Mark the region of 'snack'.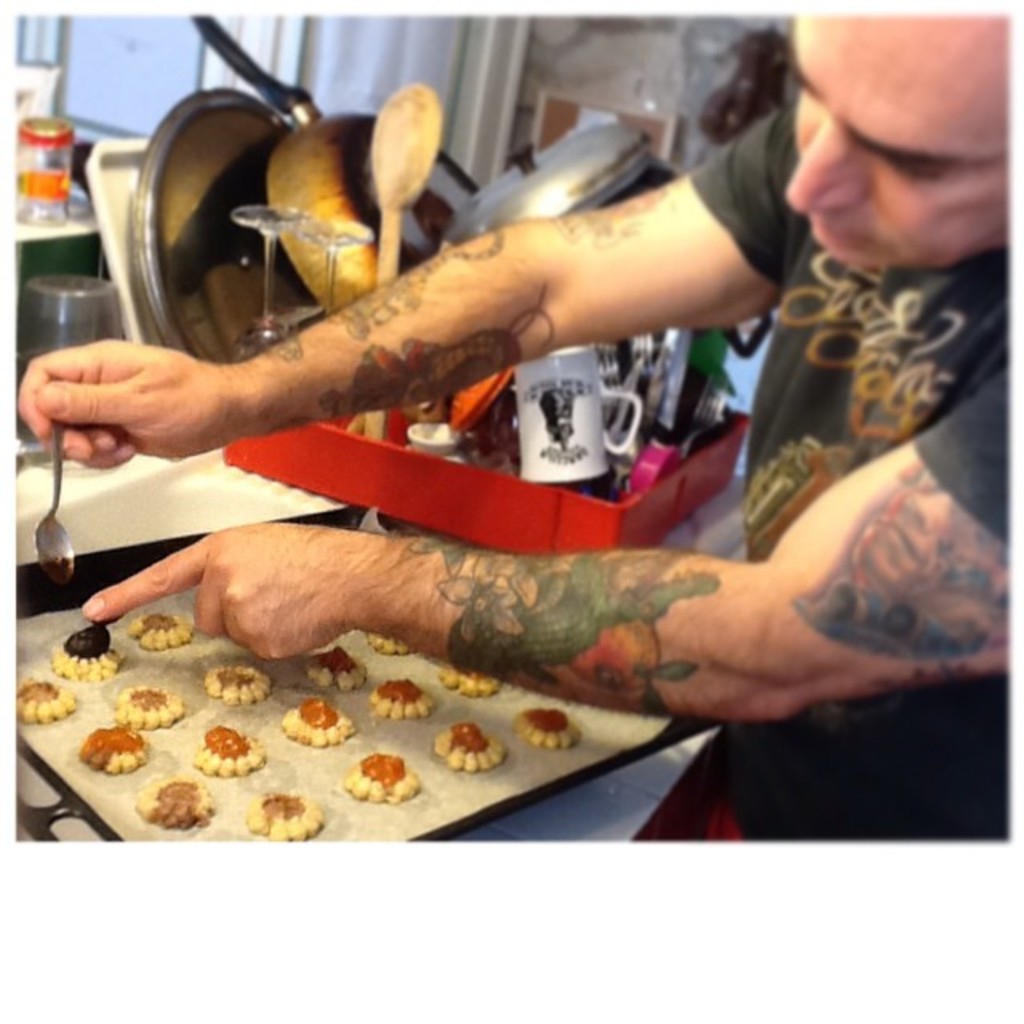
Region: bbox=(365, 672, 438, 725).
